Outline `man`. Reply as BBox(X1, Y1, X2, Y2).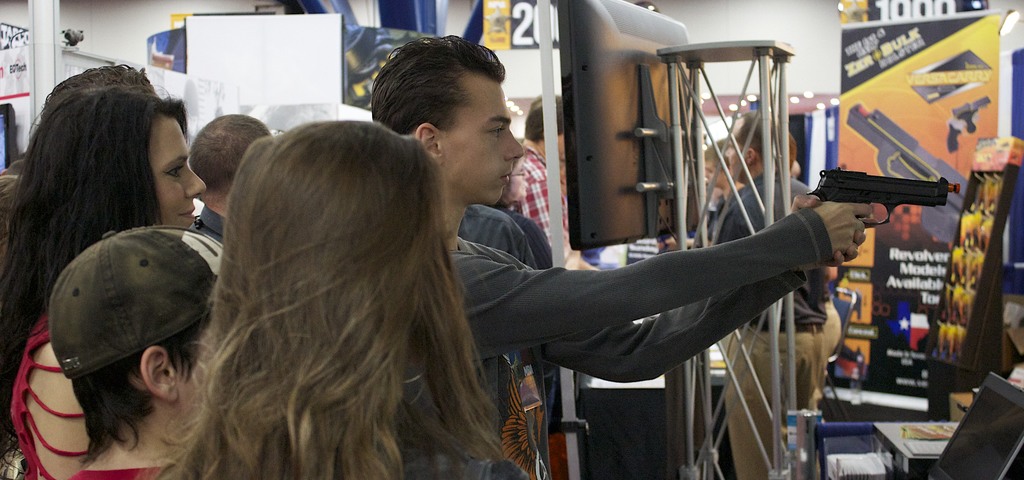
BBox(187, 113, 275, 244).
